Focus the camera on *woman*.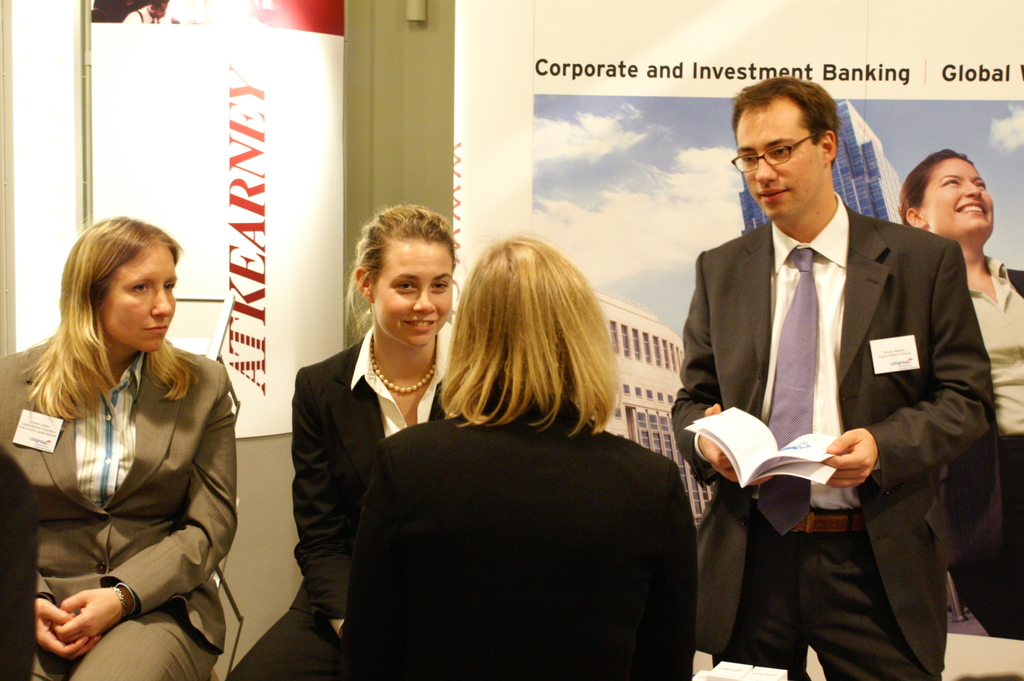
Focus region: 343:231:700:680.
